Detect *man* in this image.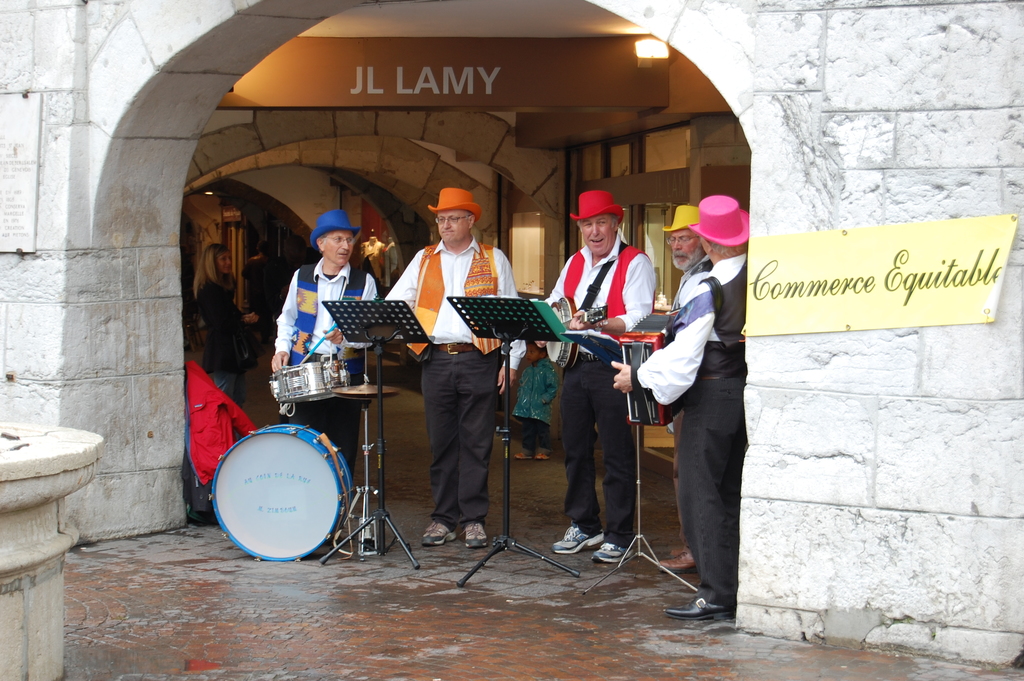
Detection: {"x1": 538, "y1": 194, "x2": 662, "y2": 564}.
